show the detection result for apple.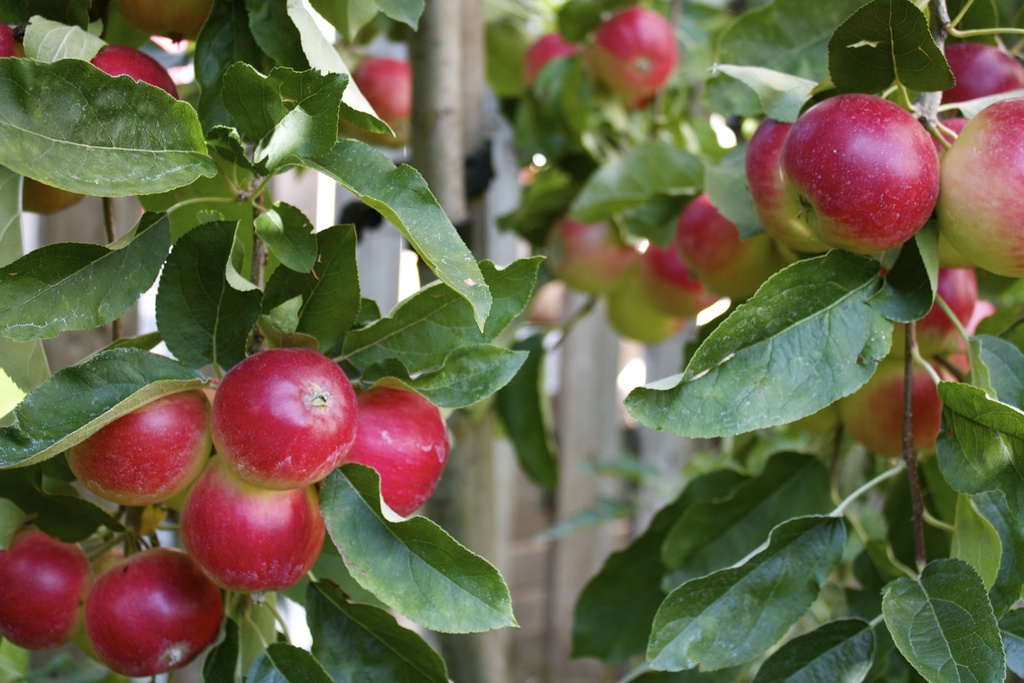
(x1=343, y1=56, x2=410, y2=150).
